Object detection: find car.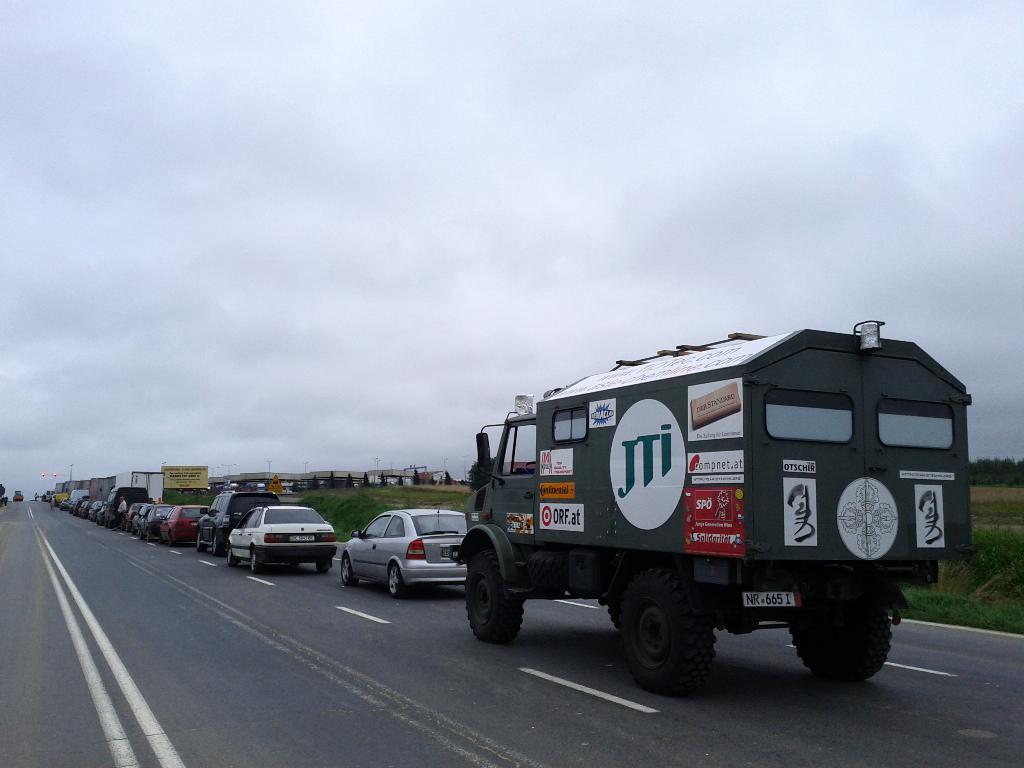
detection(67, 498, 77, 511).
